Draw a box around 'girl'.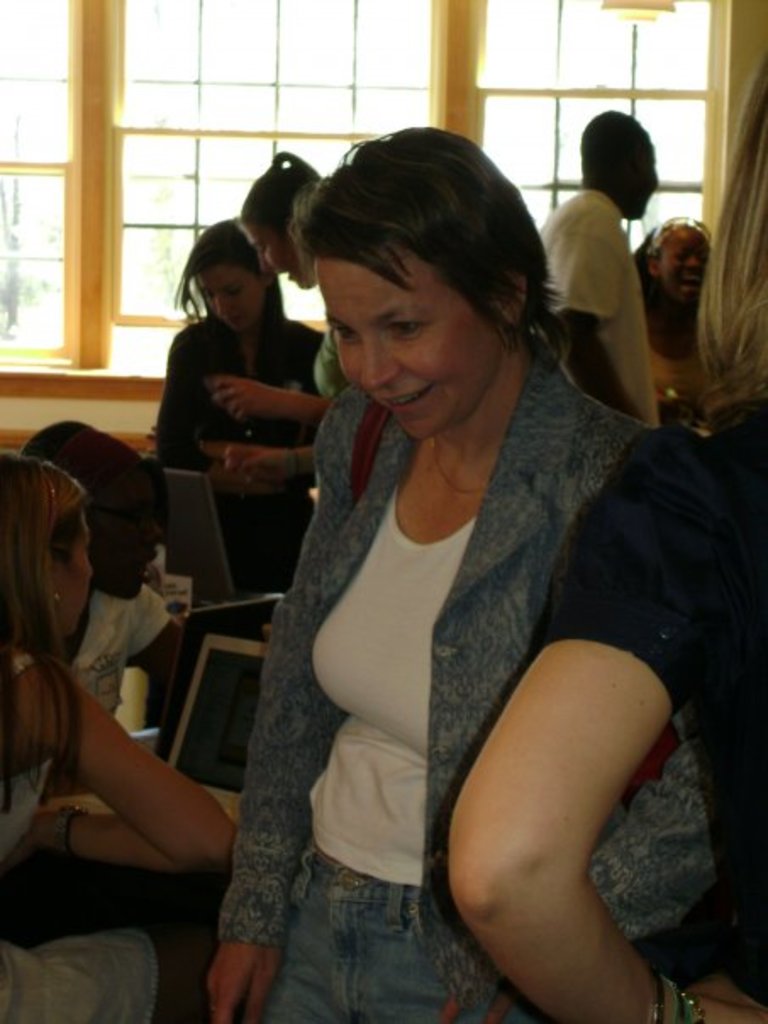
box=[0, 449, 237, 1022].
